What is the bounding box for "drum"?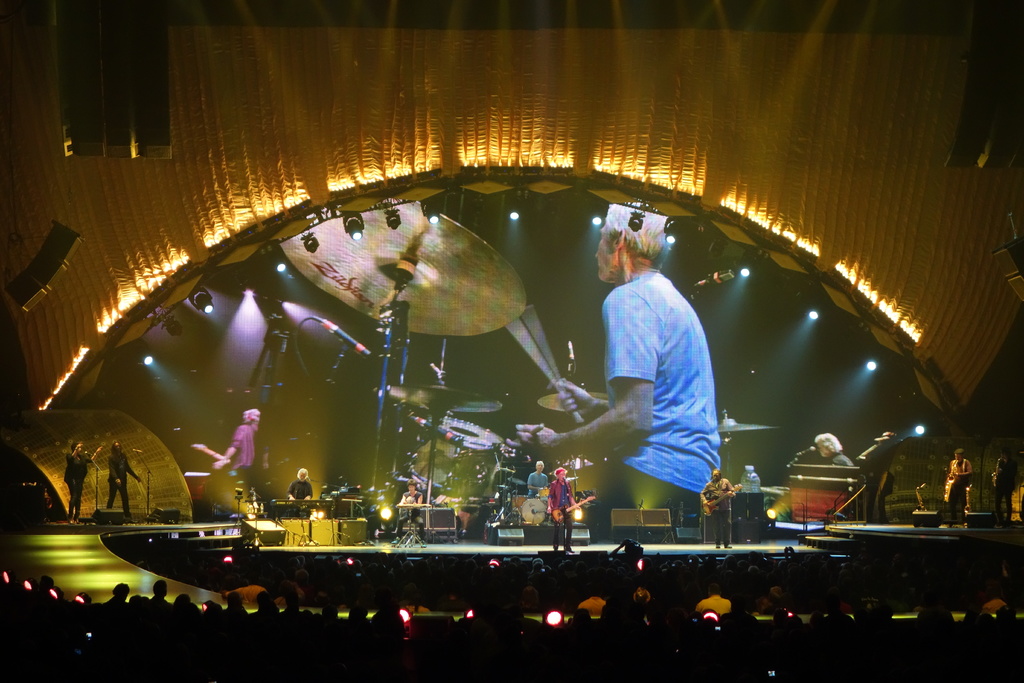
l=538, t=488, r=550, b=498.
